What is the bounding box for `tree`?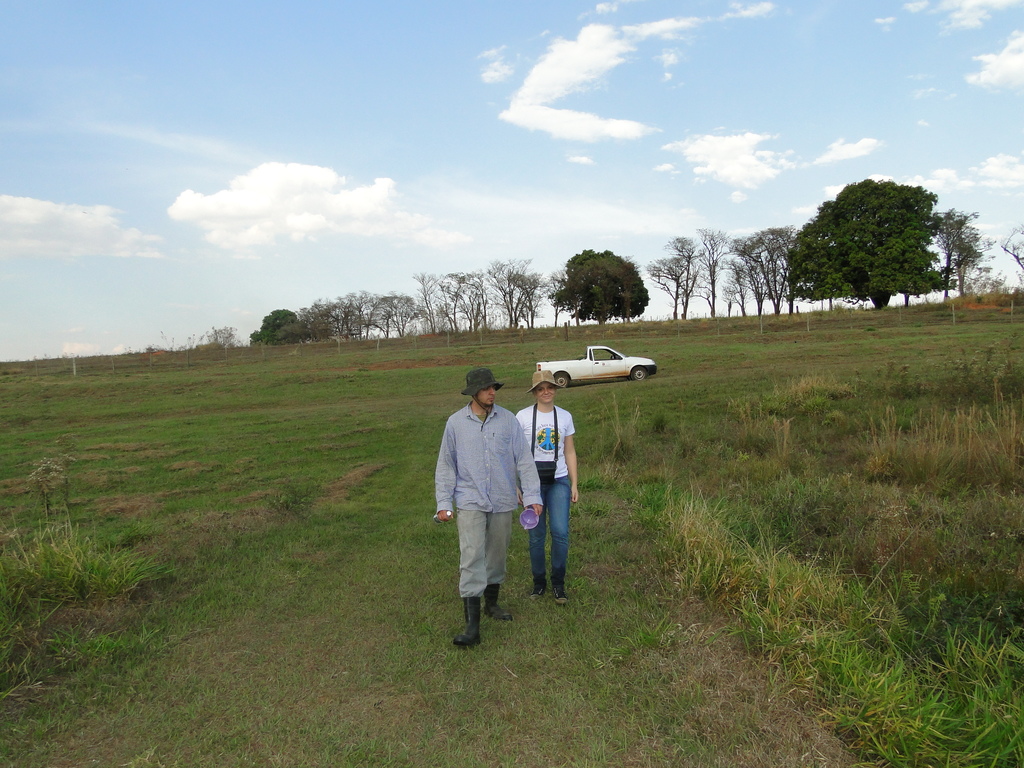
958 269 999 307.
